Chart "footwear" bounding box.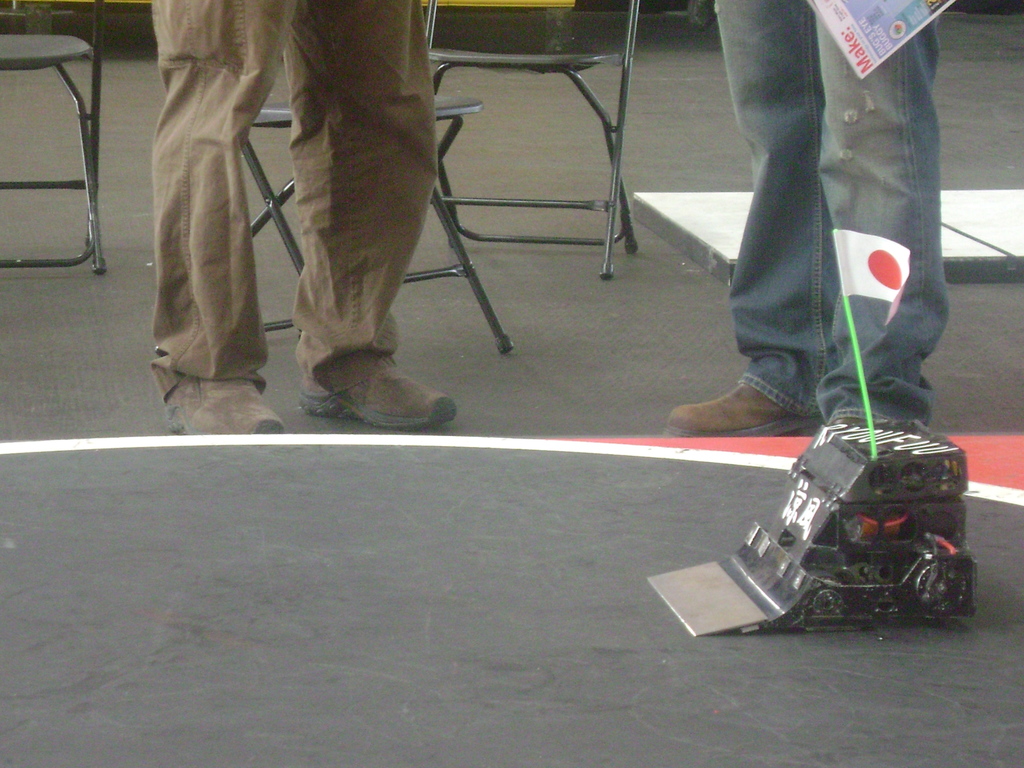
Charted: pyautogui.locateOnScreen(666, 379, 817, 442).
